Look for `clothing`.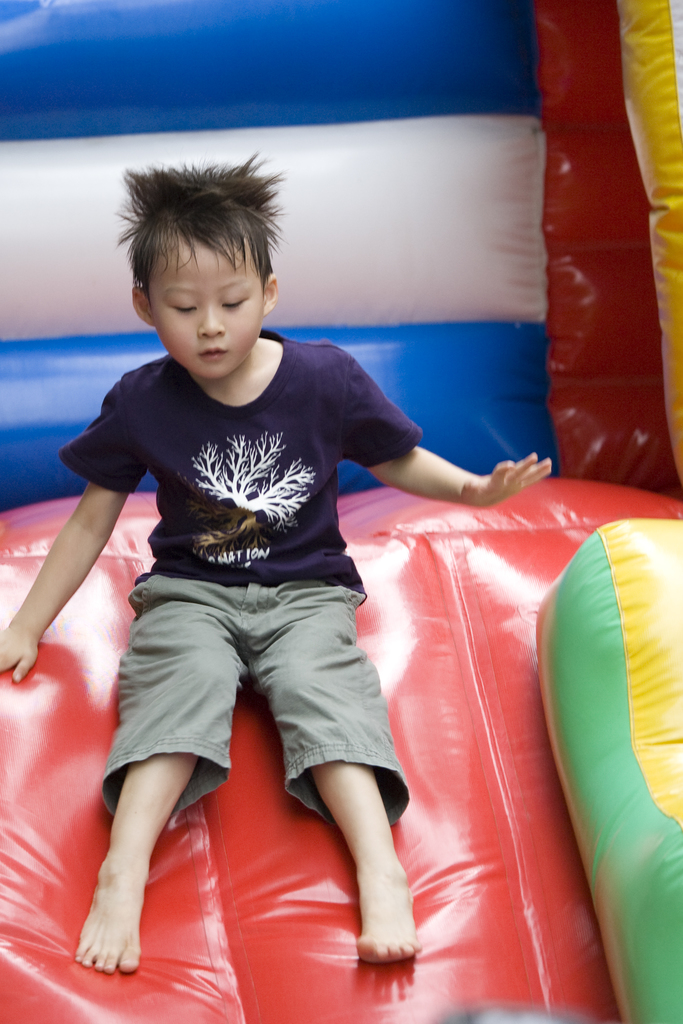
Found: [x1=40, y1=311, x2=449, y2=811].
